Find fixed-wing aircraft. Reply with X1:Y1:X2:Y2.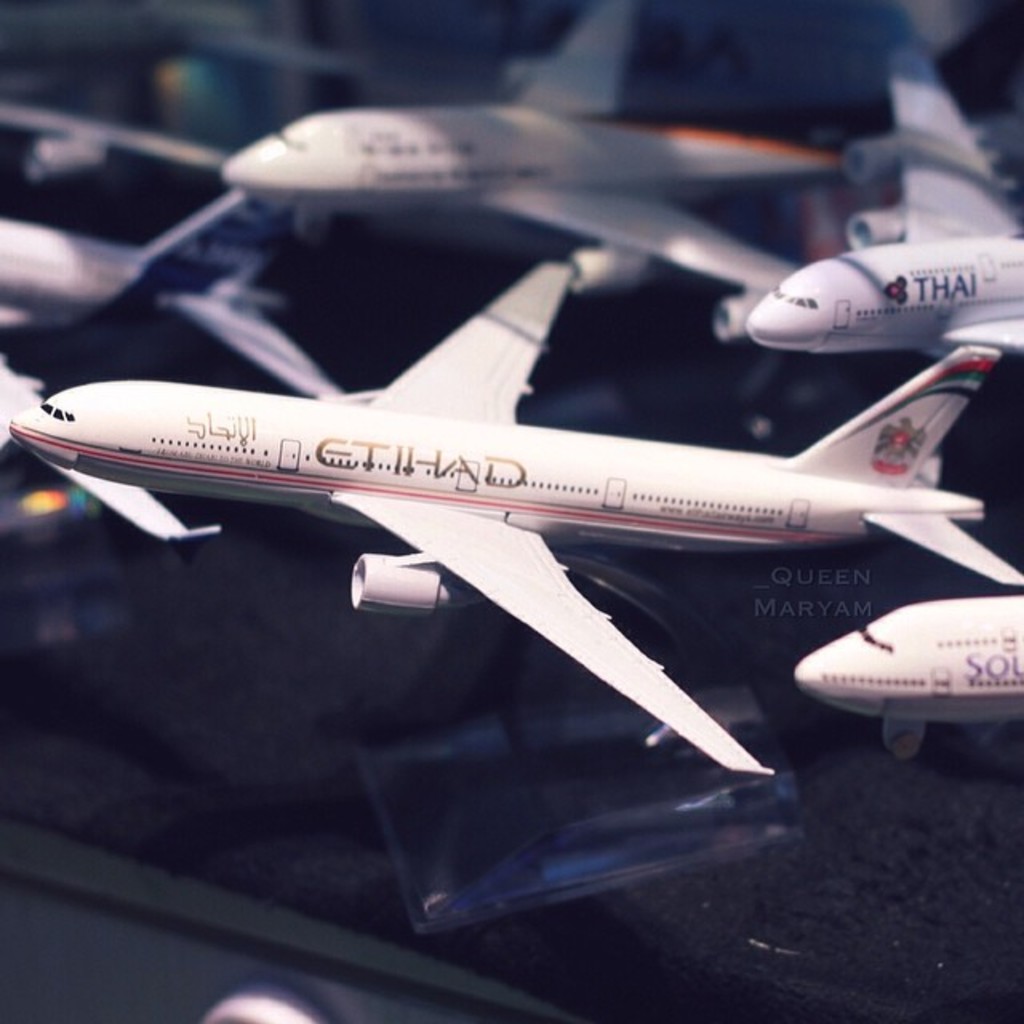
746:34:1022:352.
